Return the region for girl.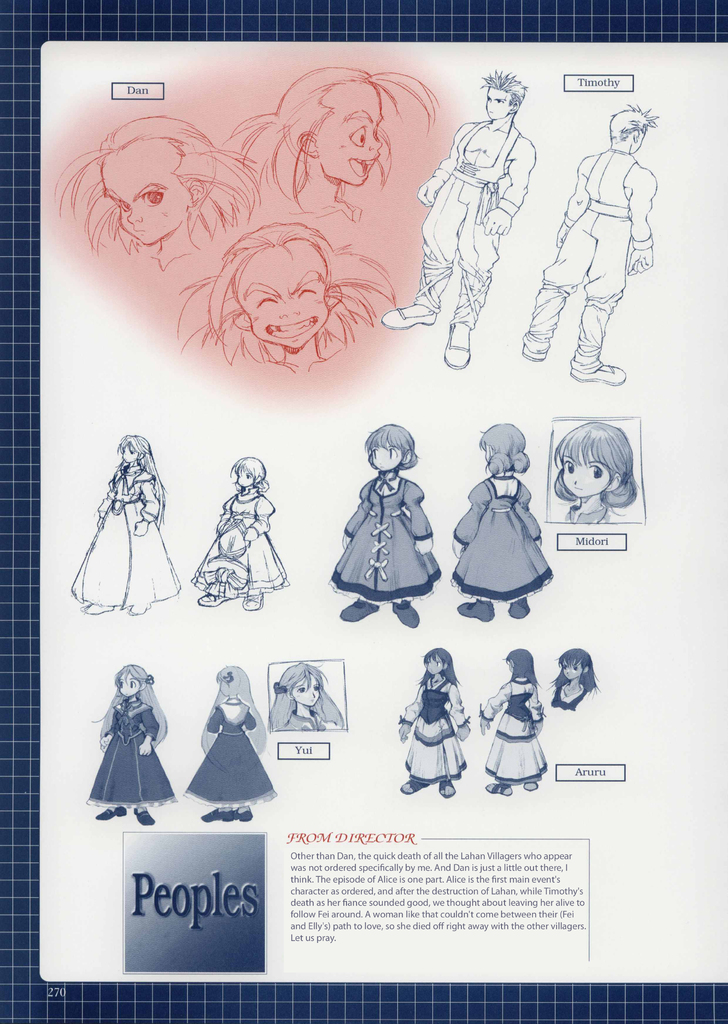
x1=73, y1=438, x2=178, y2=614.
